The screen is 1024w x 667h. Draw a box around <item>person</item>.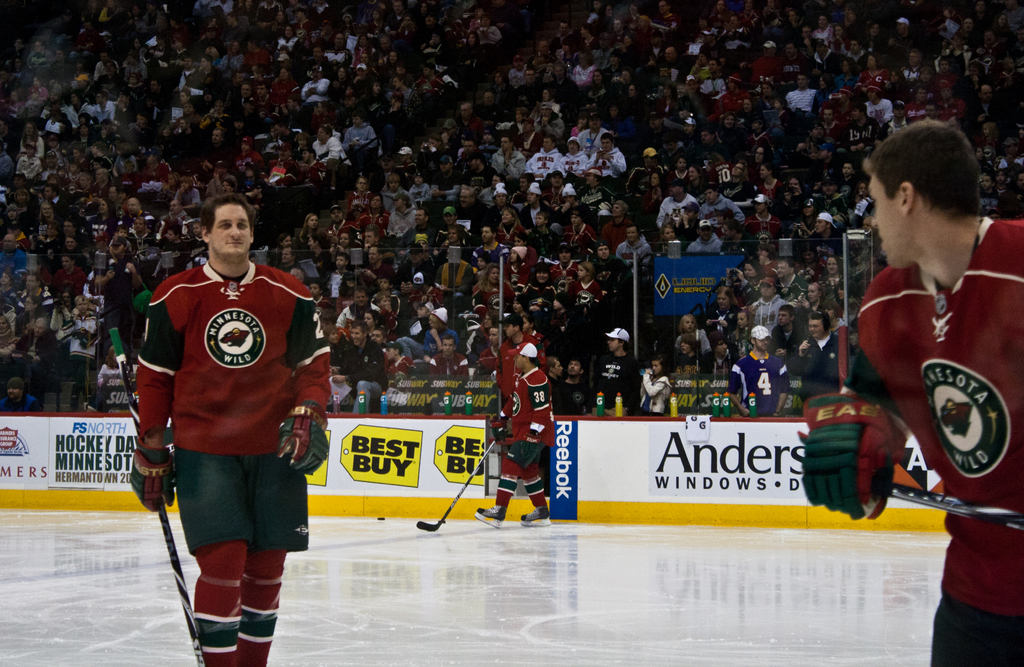
x1=0 y1=17 x2=1023 y2=517.
